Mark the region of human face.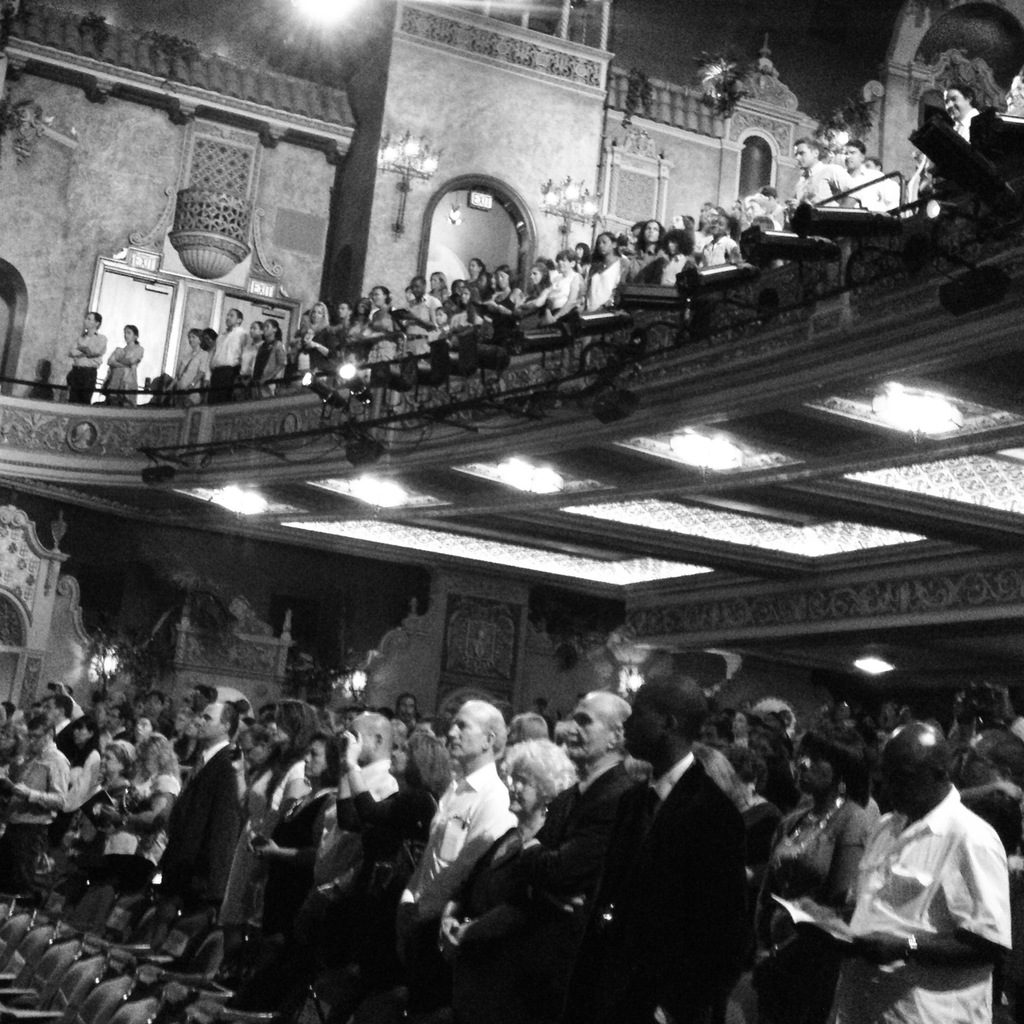
Region: <bbox>307, 744, 326, 779</bbox>.
